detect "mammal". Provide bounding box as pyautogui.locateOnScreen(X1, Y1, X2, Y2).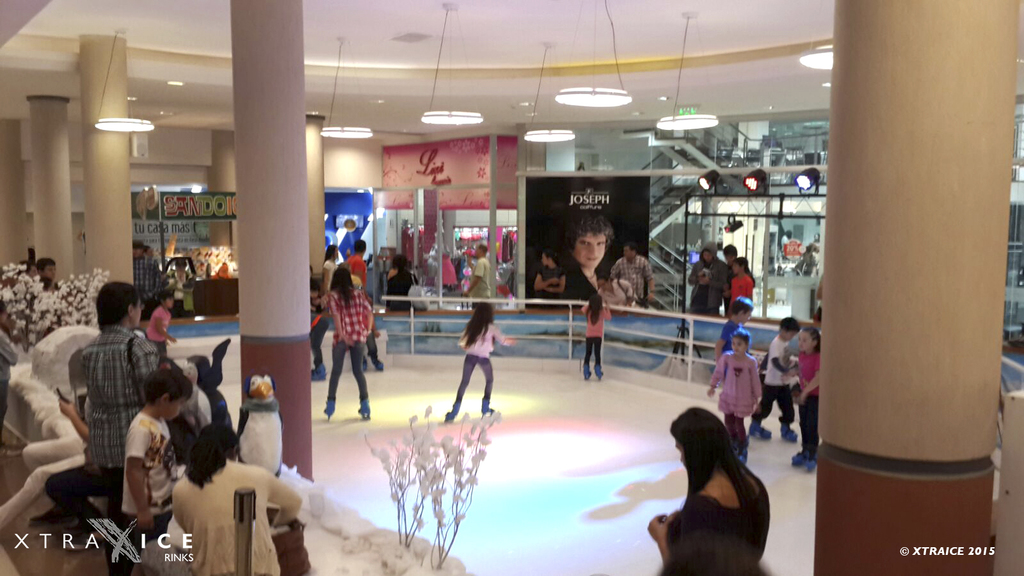
pyautogui.locateOnScreen(645, 408, 790, 575).
